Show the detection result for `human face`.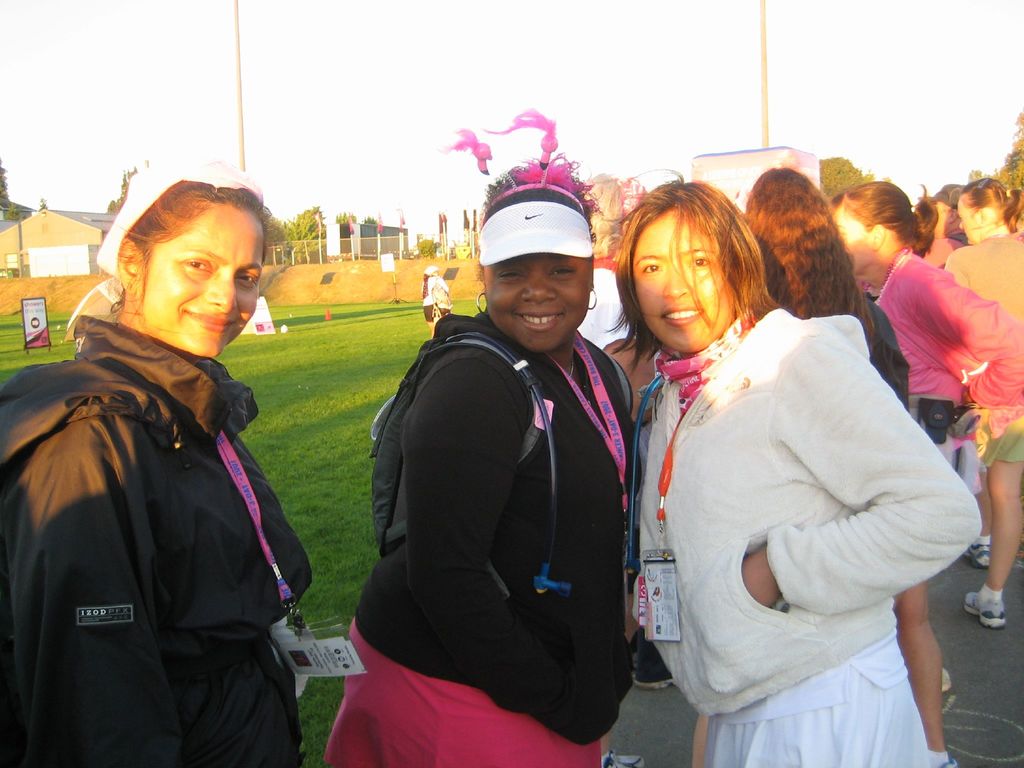
<region>629, 218, 735, 351</region>.
